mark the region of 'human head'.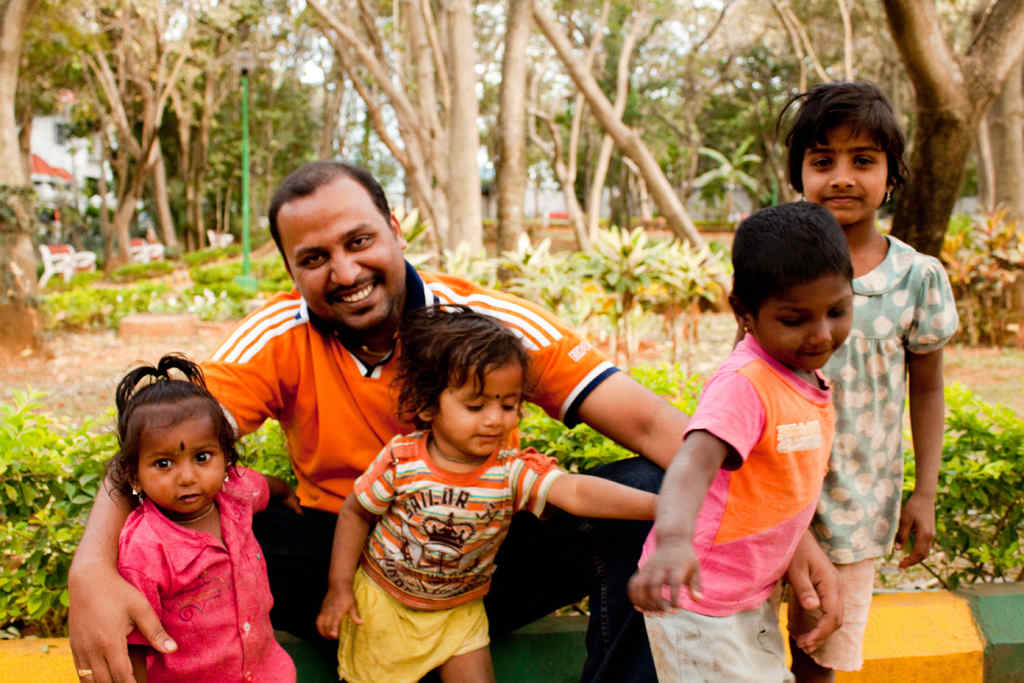
Region: 116,377,230,521.
